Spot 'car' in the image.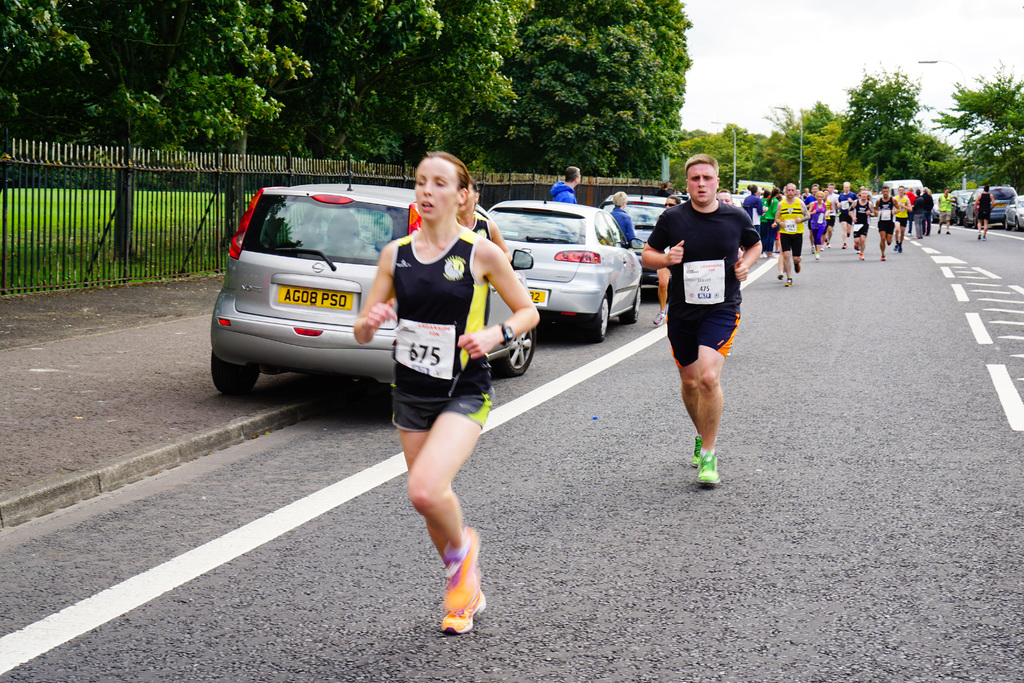
'car' found at select_region(1000, 194, 1023, 229).
